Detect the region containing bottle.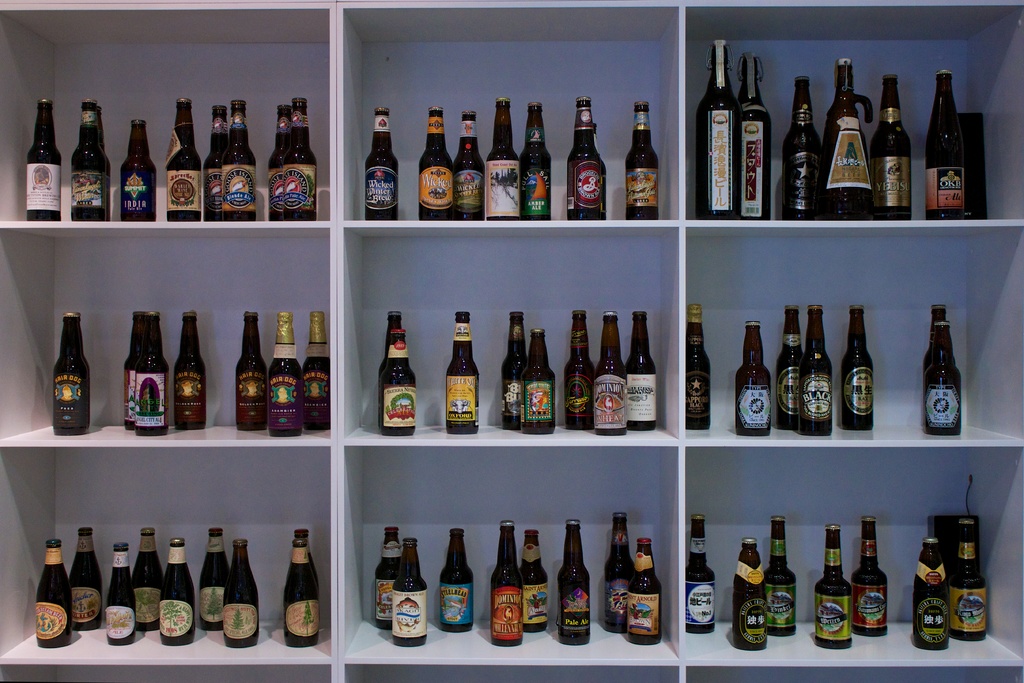
region(606, 511, 636, 637).
